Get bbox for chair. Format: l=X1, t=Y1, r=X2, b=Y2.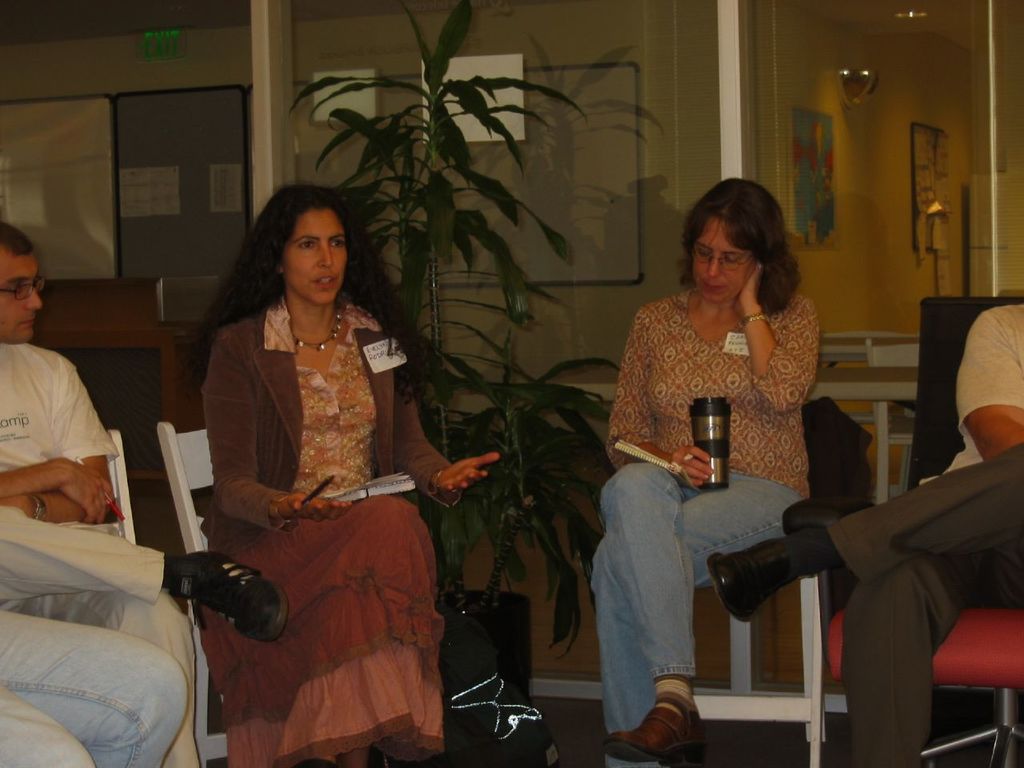
l=106, t=427, r=139, b=549.
